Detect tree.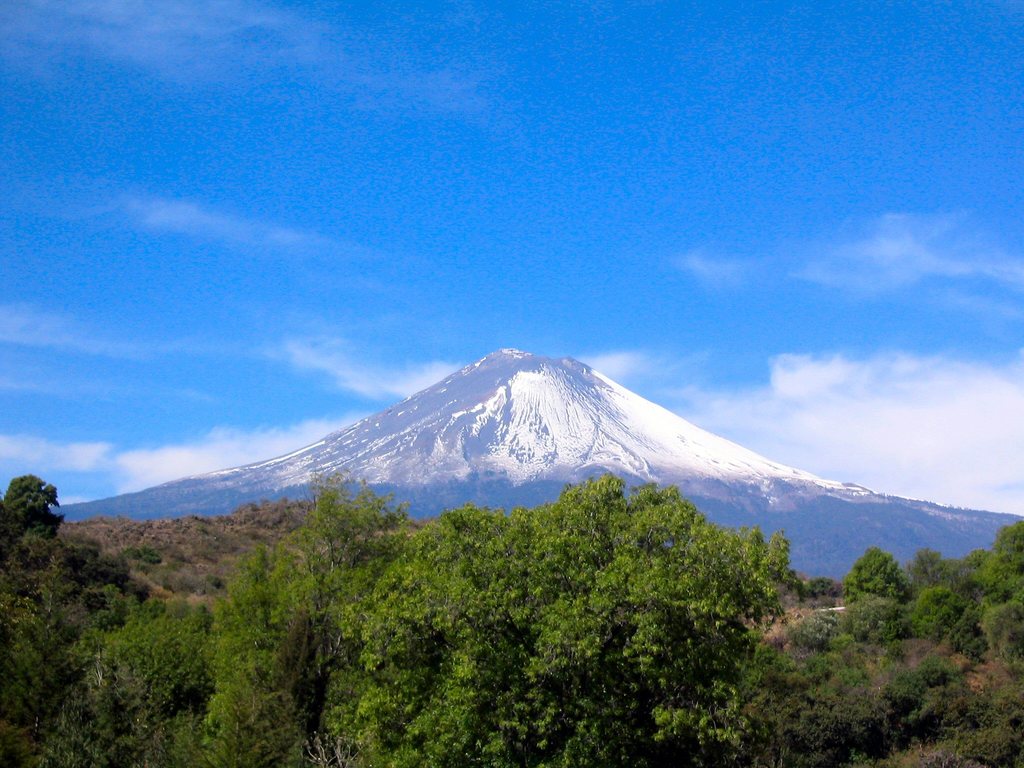
Detected at x1=916 y1=586 x2=983 y2=663.
